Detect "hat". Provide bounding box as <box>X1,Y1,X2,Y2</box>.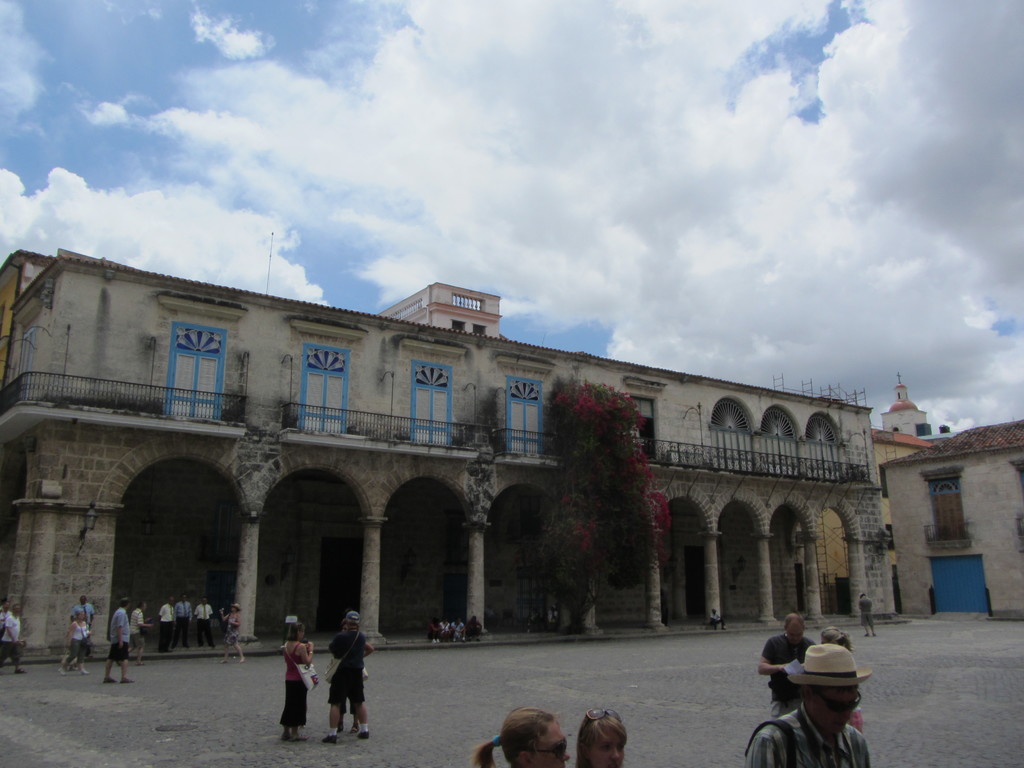
<box>344,613,360,625</box>.
